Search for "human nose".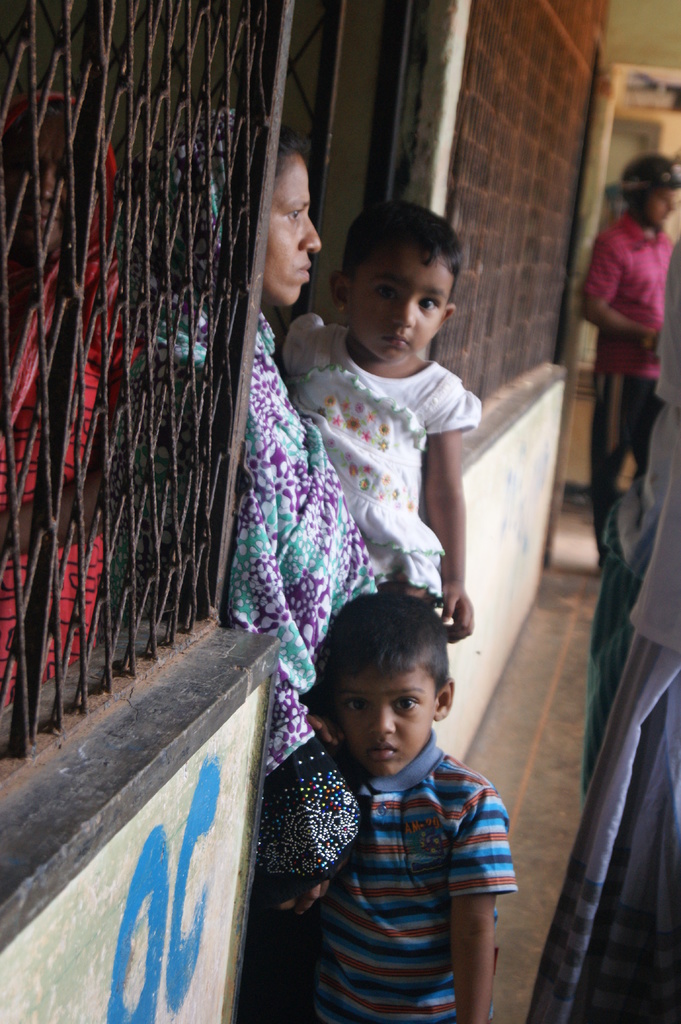
Found at <bbox>390, 301, 415, 324</bbox>.
